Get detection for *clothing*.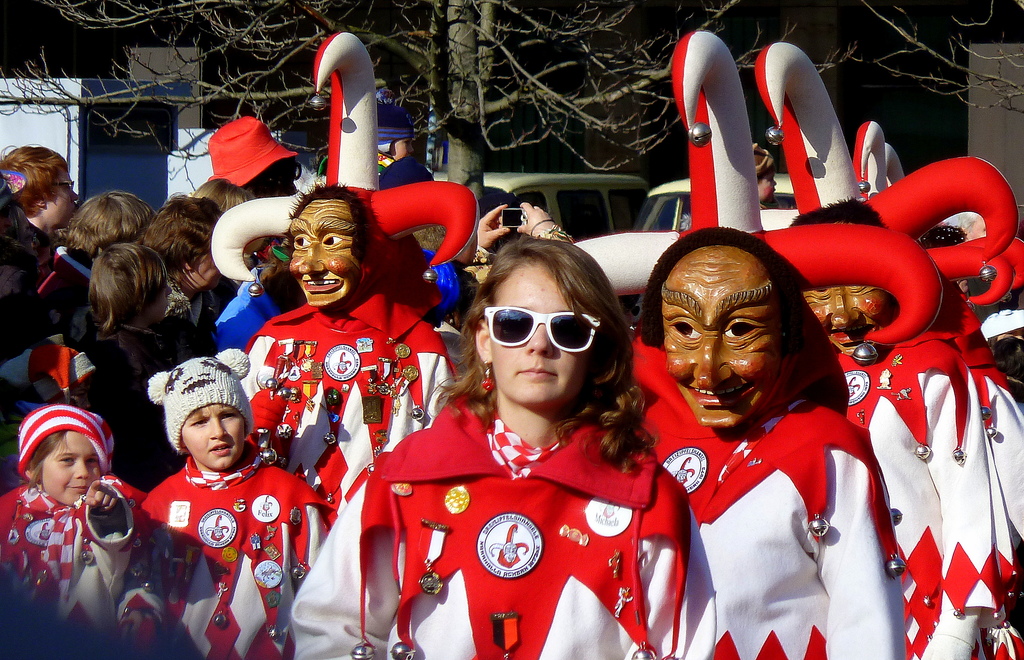
Detection: 821, 328, 1004, 659.
